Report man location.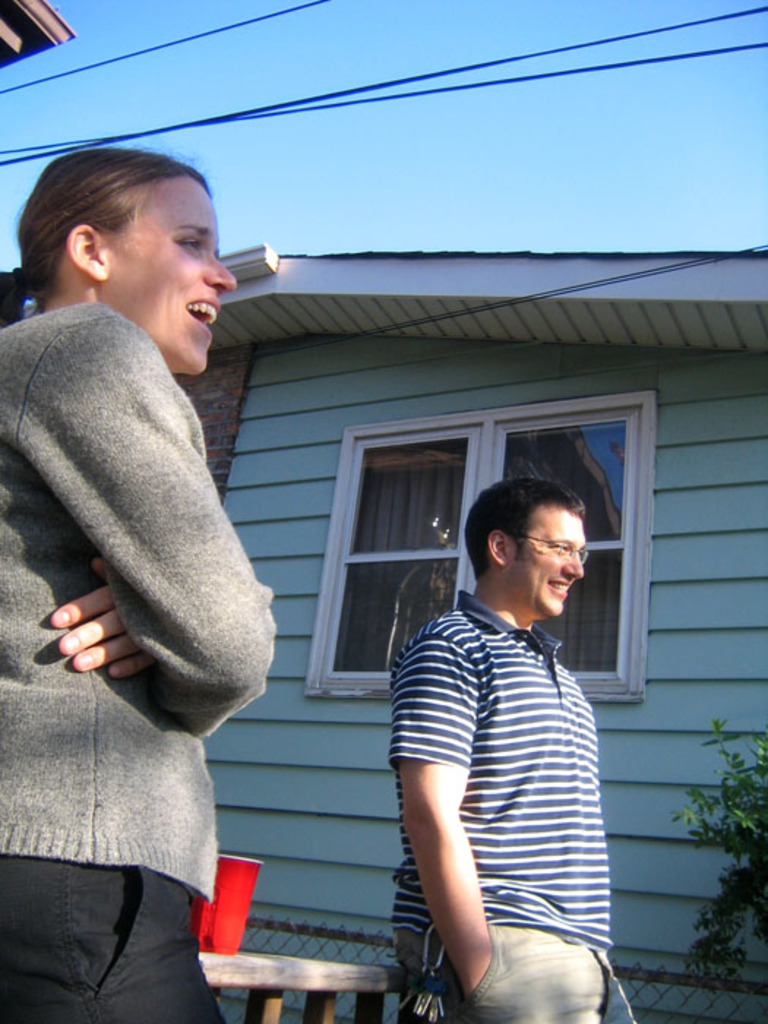
Report: x1=360, y1=449, x2=639, y2=1017.
